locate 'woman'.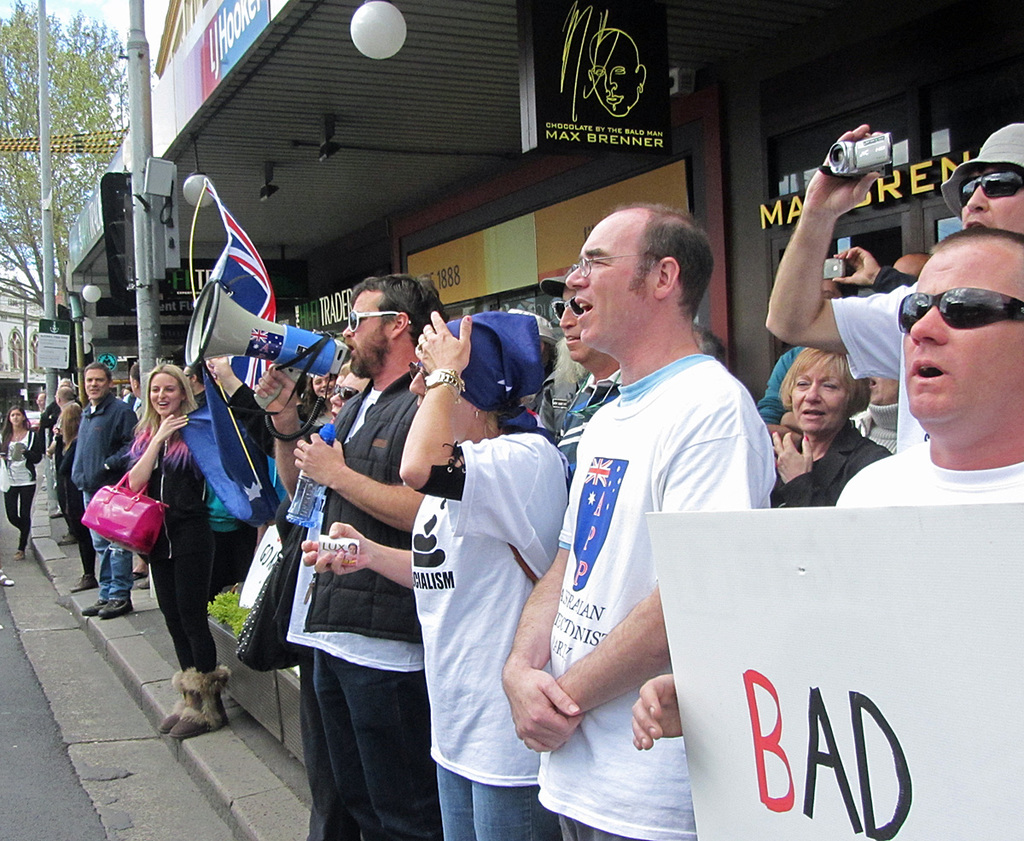
Bounding box: [0,403,40,559].
